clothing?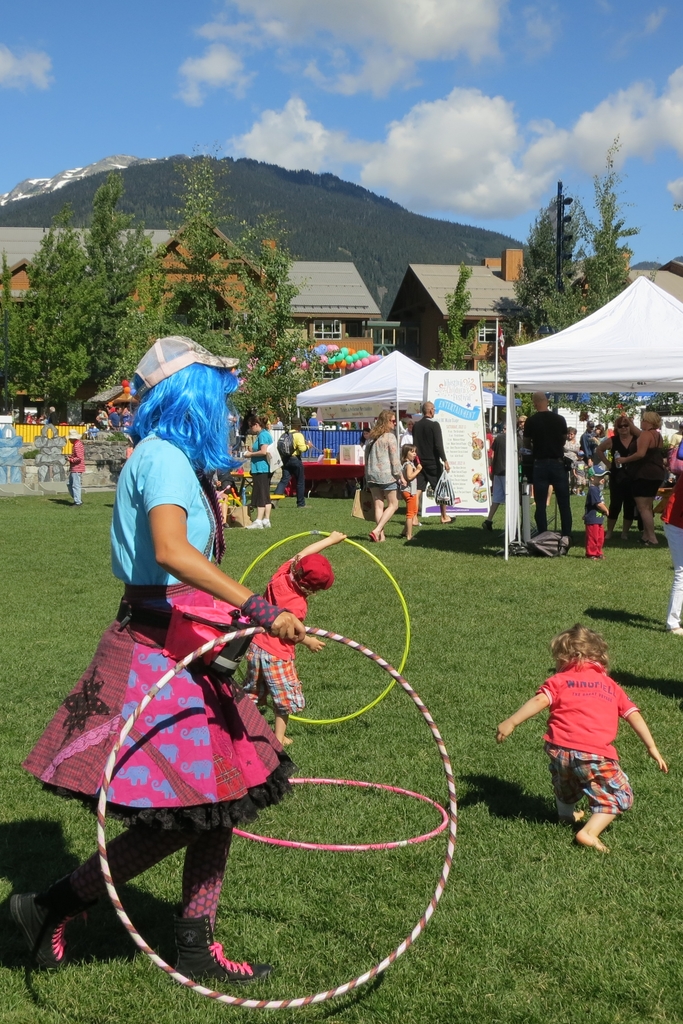
bbox(483, 426, 509, 496)
